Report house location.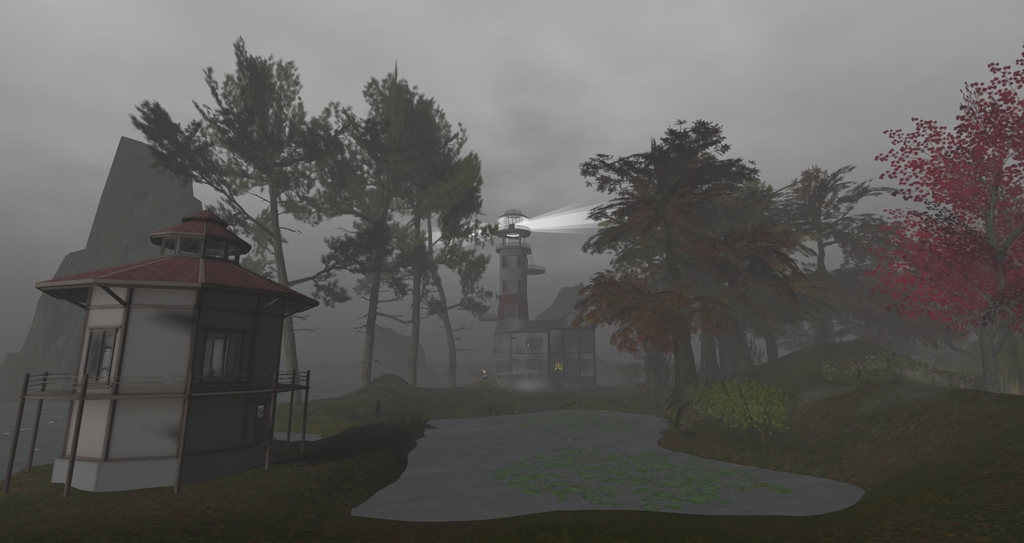
Report: detection(488, 207, 609, 397).
